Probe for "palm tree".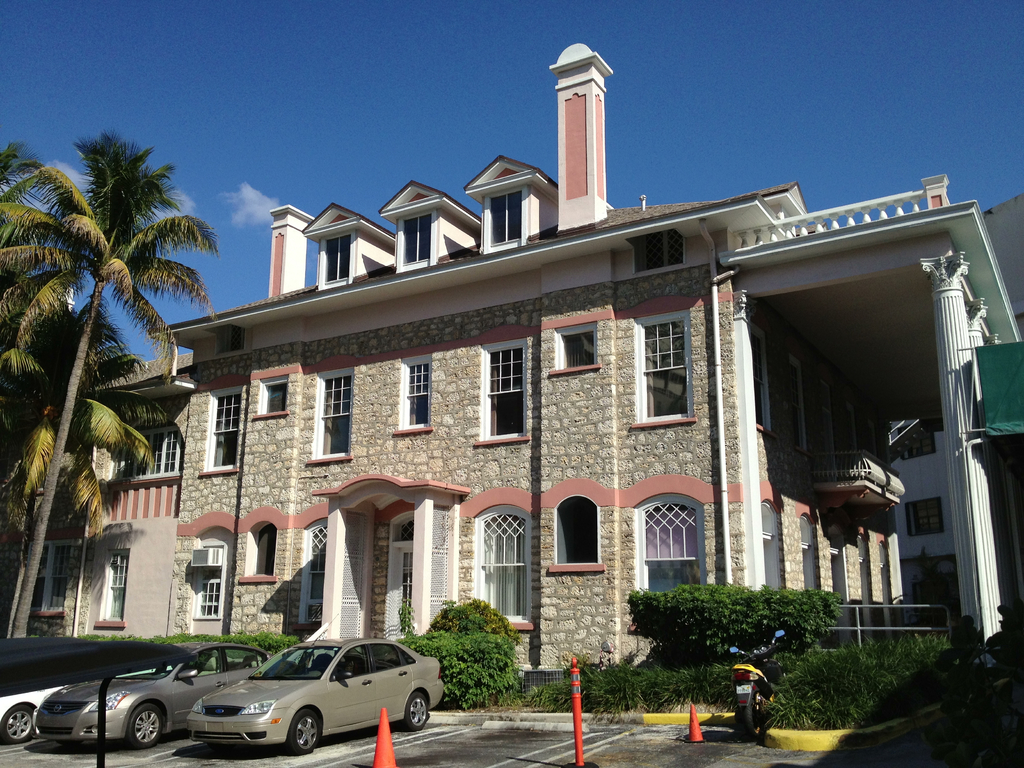
Probe result: 0 122 75 388.
